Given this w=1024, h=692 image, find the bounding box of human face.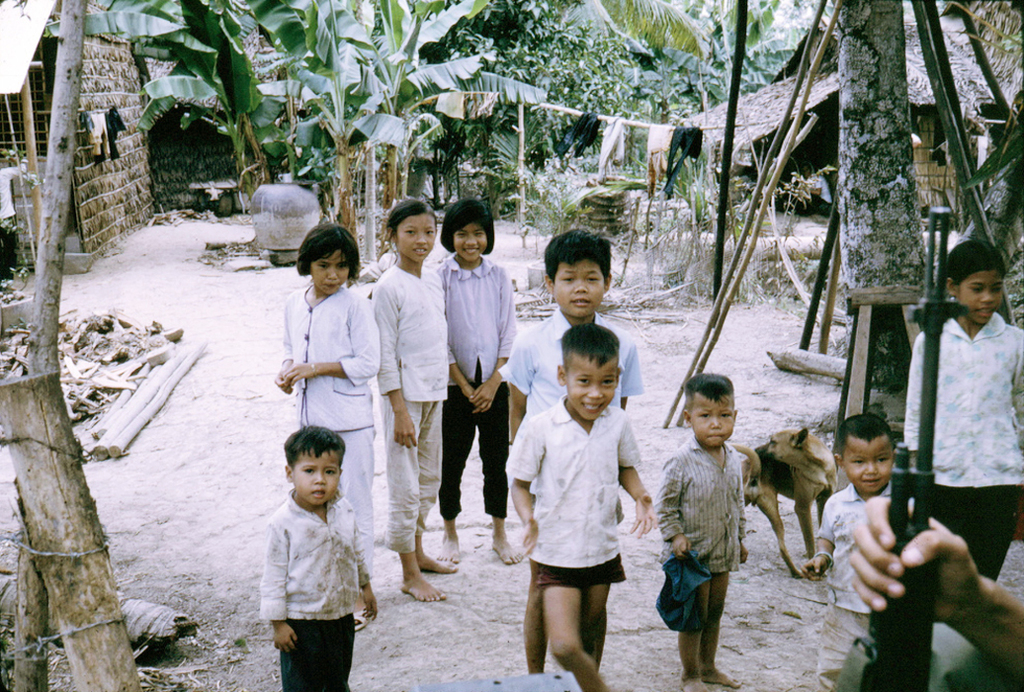
box(841, 440, 891, 491).
